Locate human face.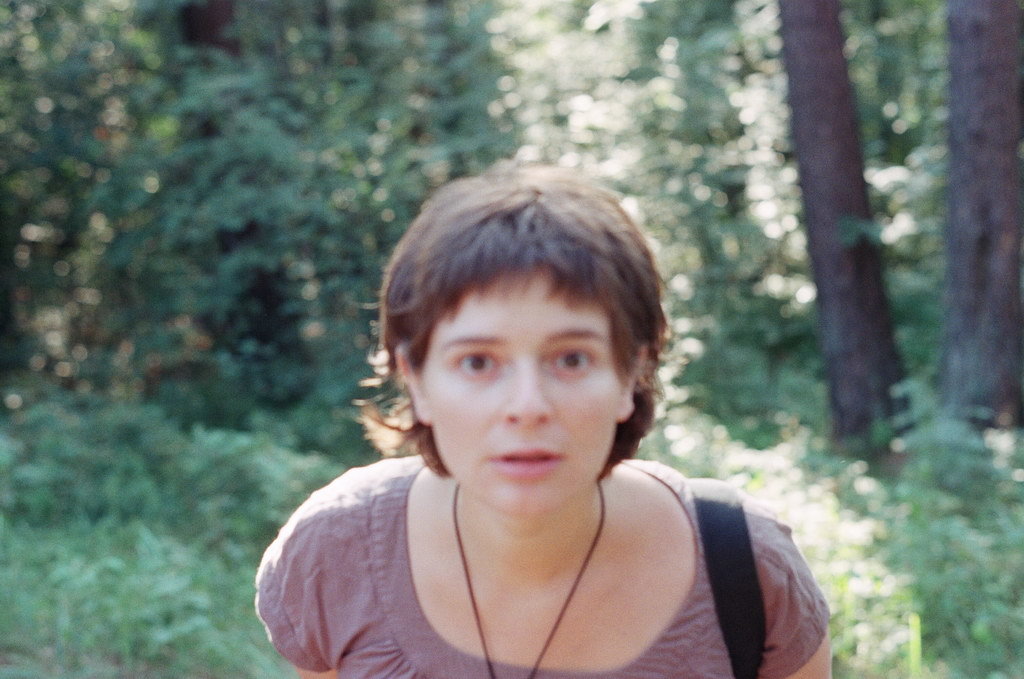
Bounding box: left=422, top=270, right=620, bottom=515.
